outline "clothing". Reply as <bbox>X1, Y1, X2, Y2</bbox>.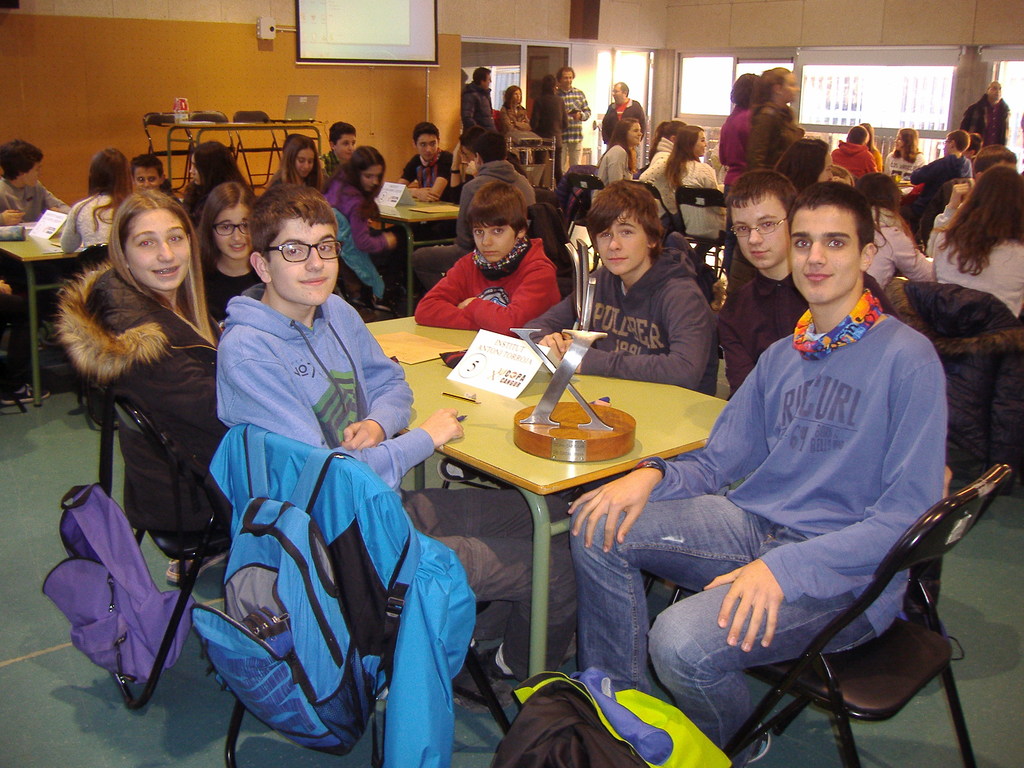
<bbox>867, 211, 935, 294</bbox>.
